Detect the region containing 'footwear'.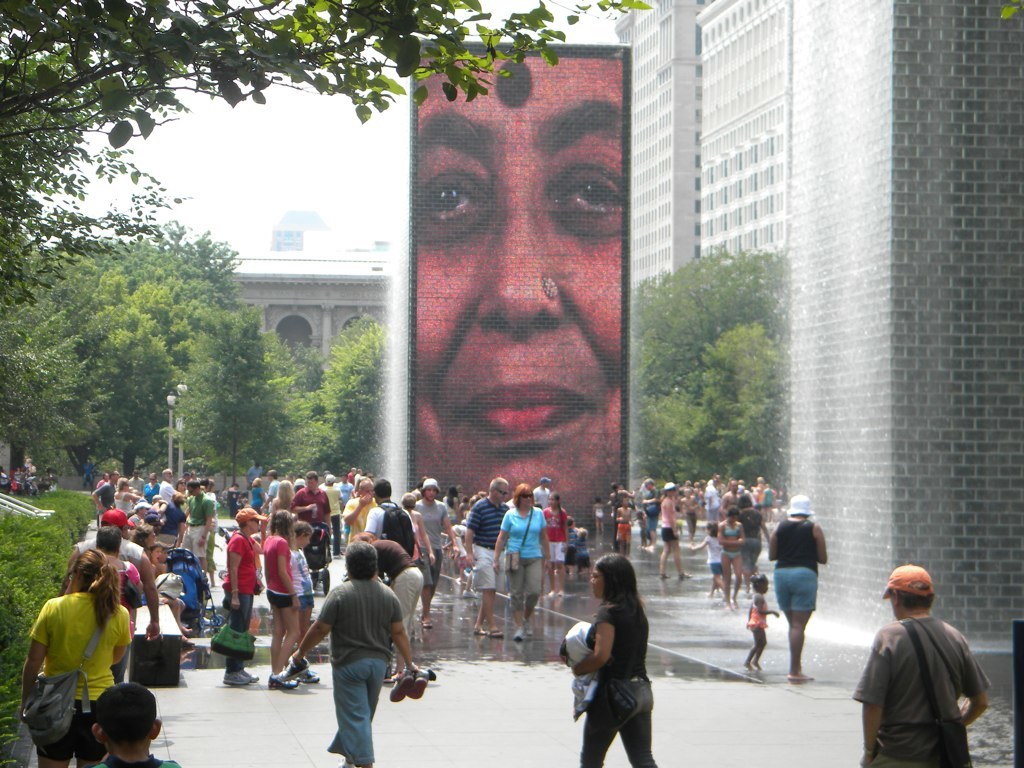
region(221, 672, 248, 689).
